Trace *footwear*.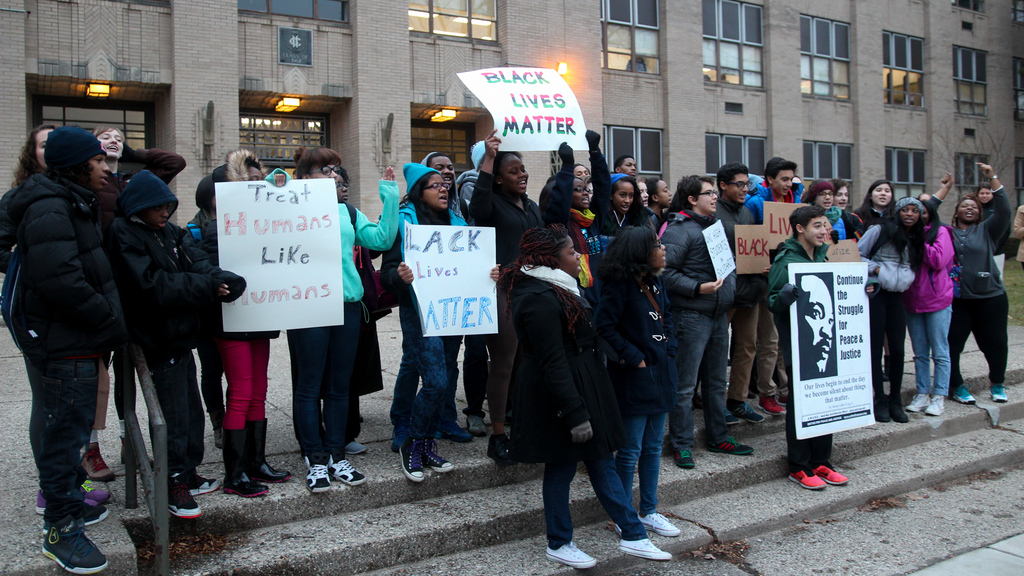
Traced to [34, 486, 92, 508].
